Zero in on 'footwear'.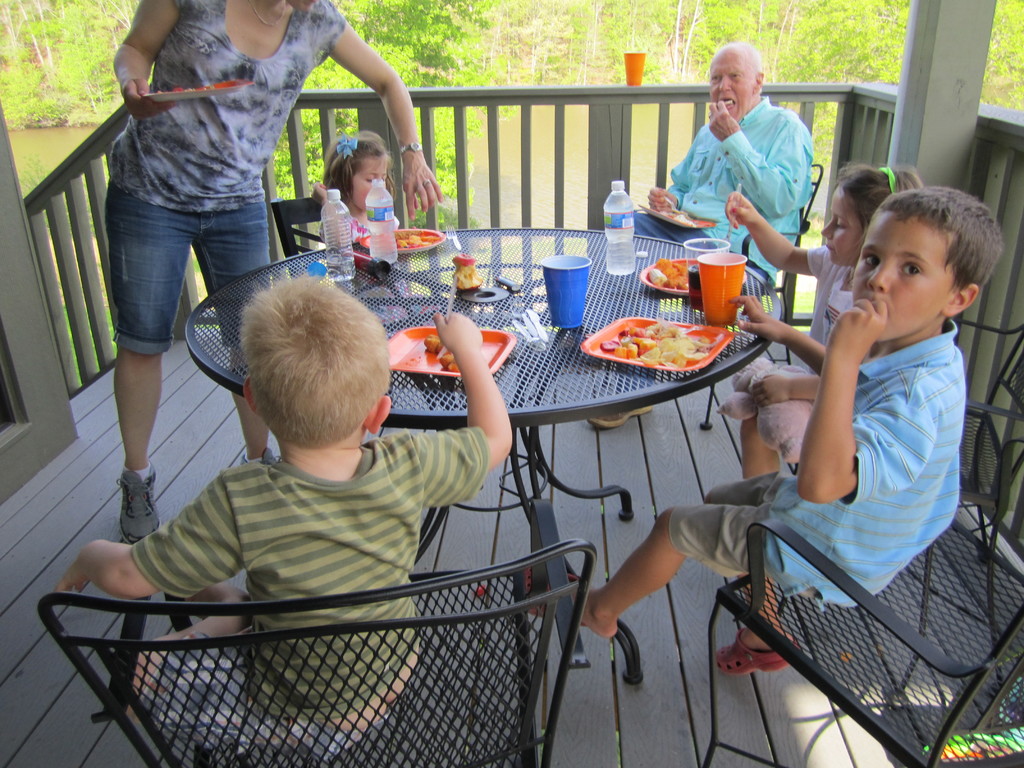
Zeroed in: 588 406 653 428.
